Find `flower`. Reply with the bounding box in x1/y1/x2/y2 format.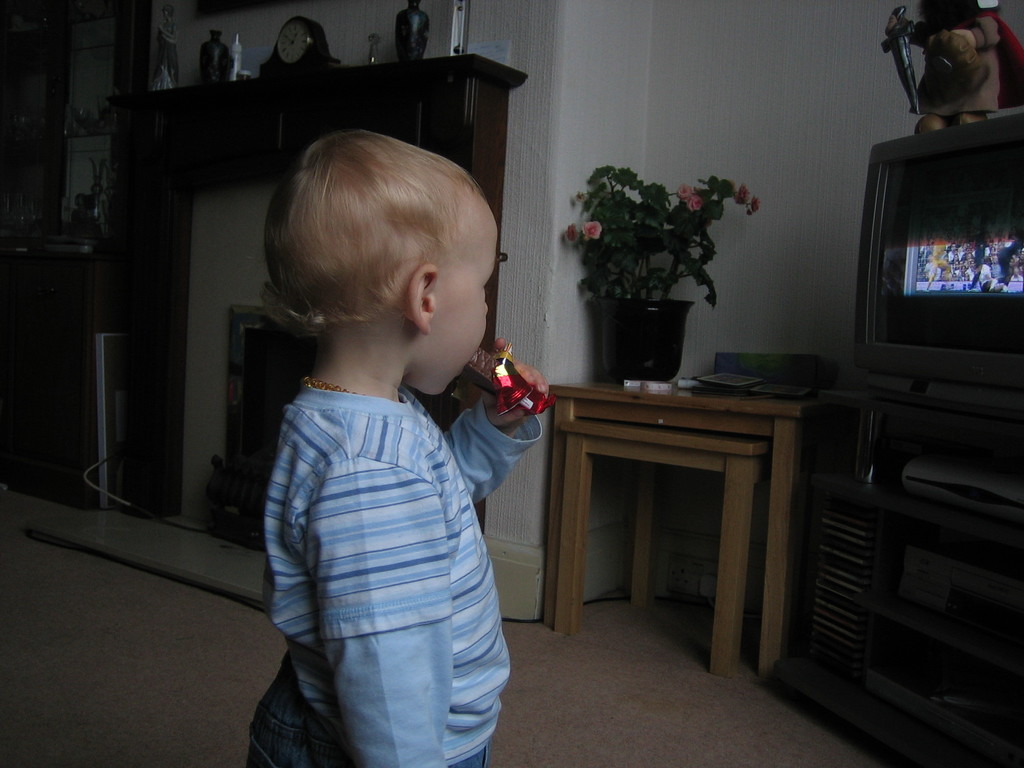
732/184/750/205.
